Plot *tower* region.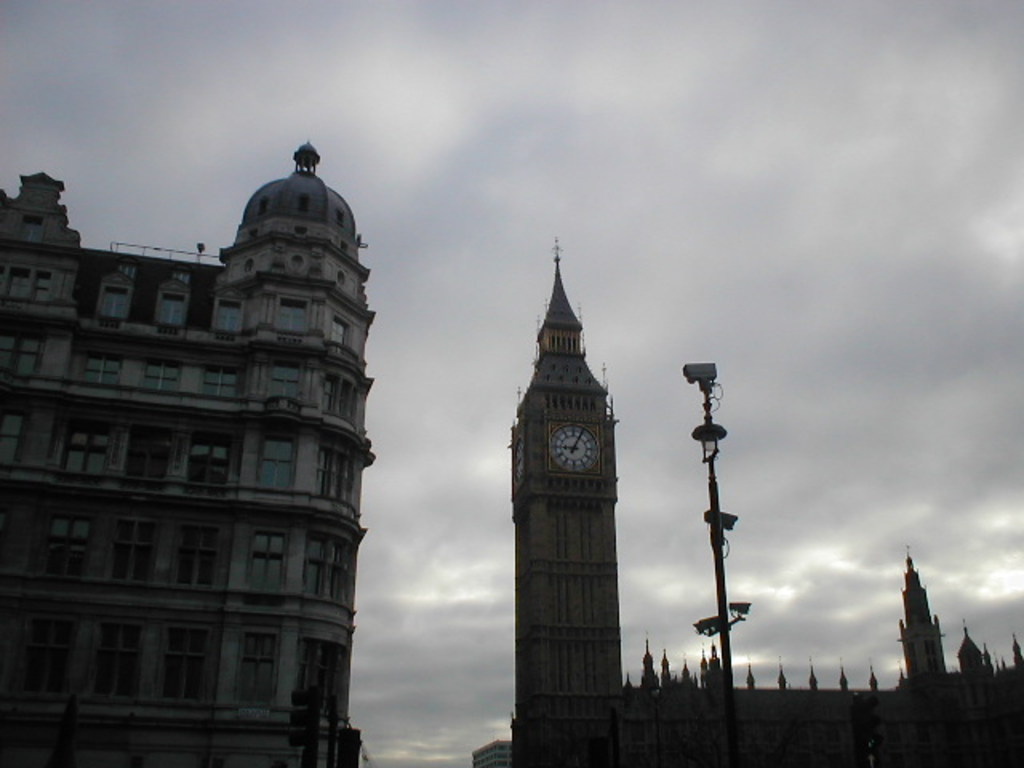
Plotted at 510:240:618:766.
